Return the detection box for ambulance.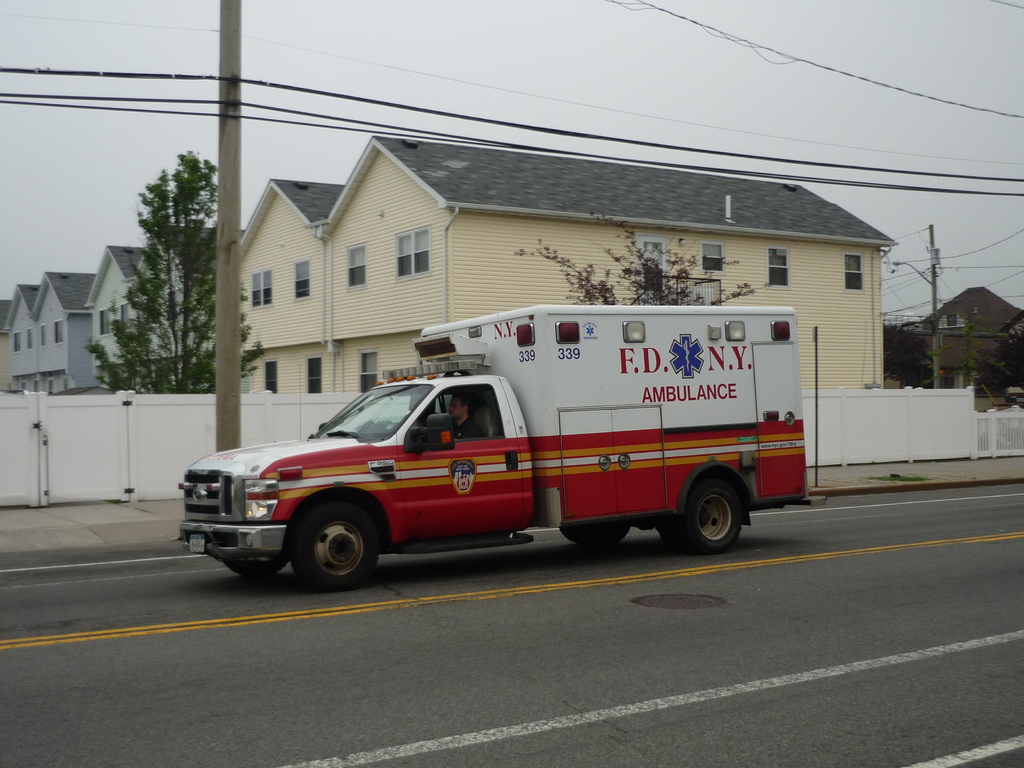
[165,305,806,590].
